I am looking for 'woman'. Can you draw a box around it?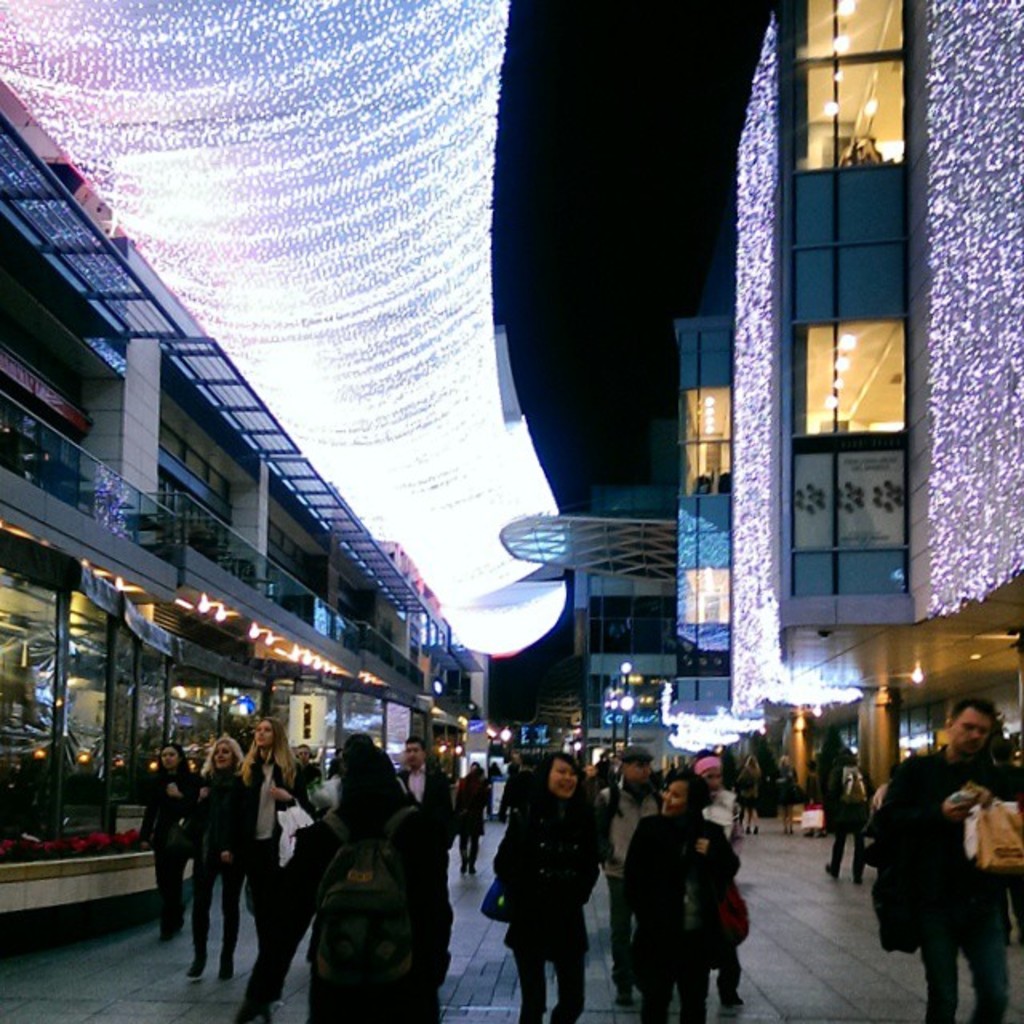
Sure, the bounding box is x1=136 y1=741 x2=194 y2=942.
